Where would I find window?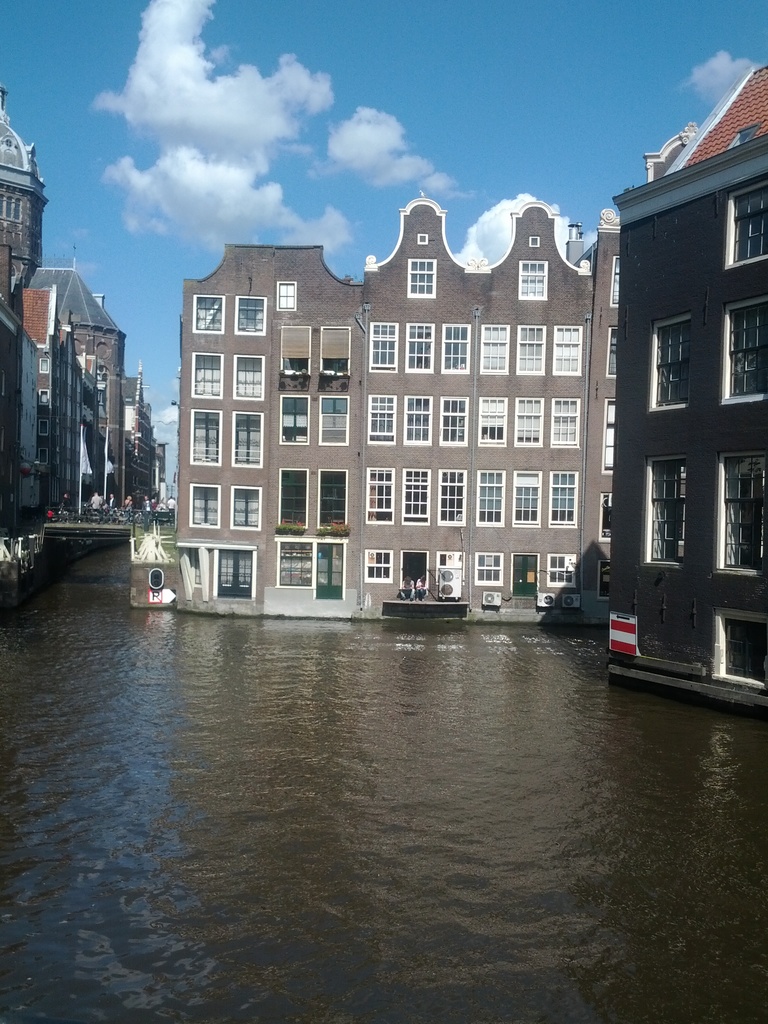
At [left=405, top=321, right=433, bottom=371].
